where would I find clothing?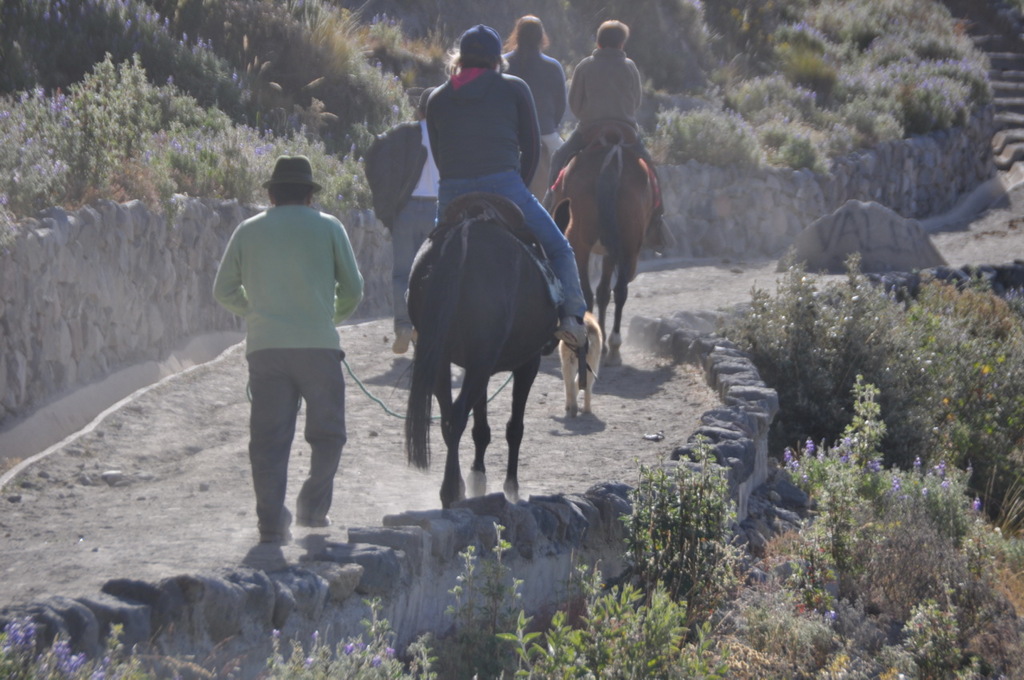
At Rect(422, 63, 579, 328).
